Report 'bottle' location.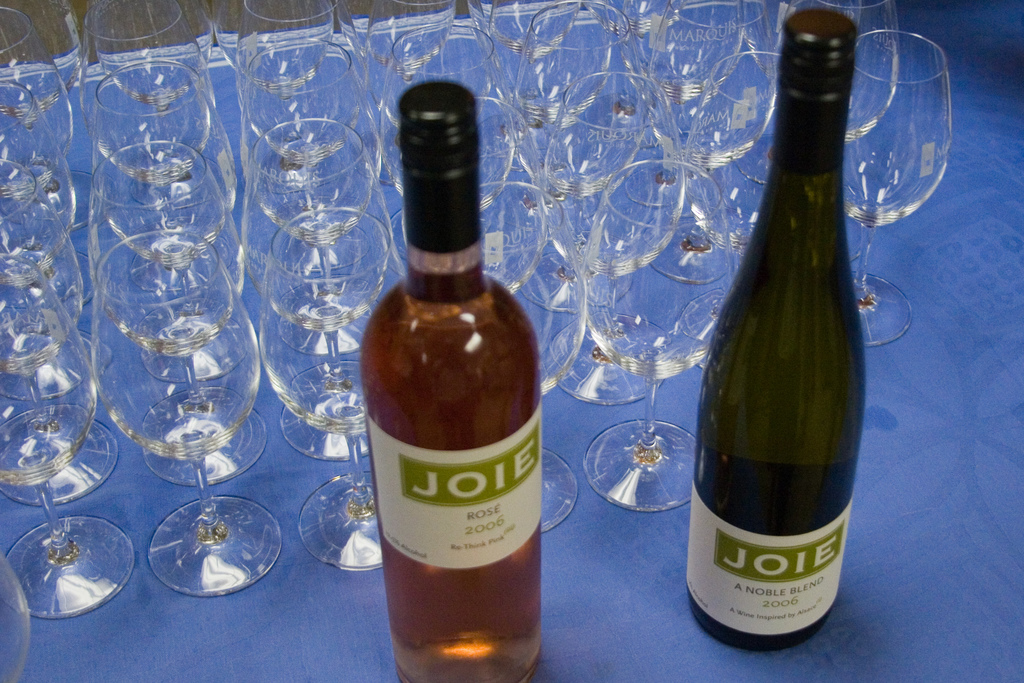
Report: box=[682, 8, 869, 658].
